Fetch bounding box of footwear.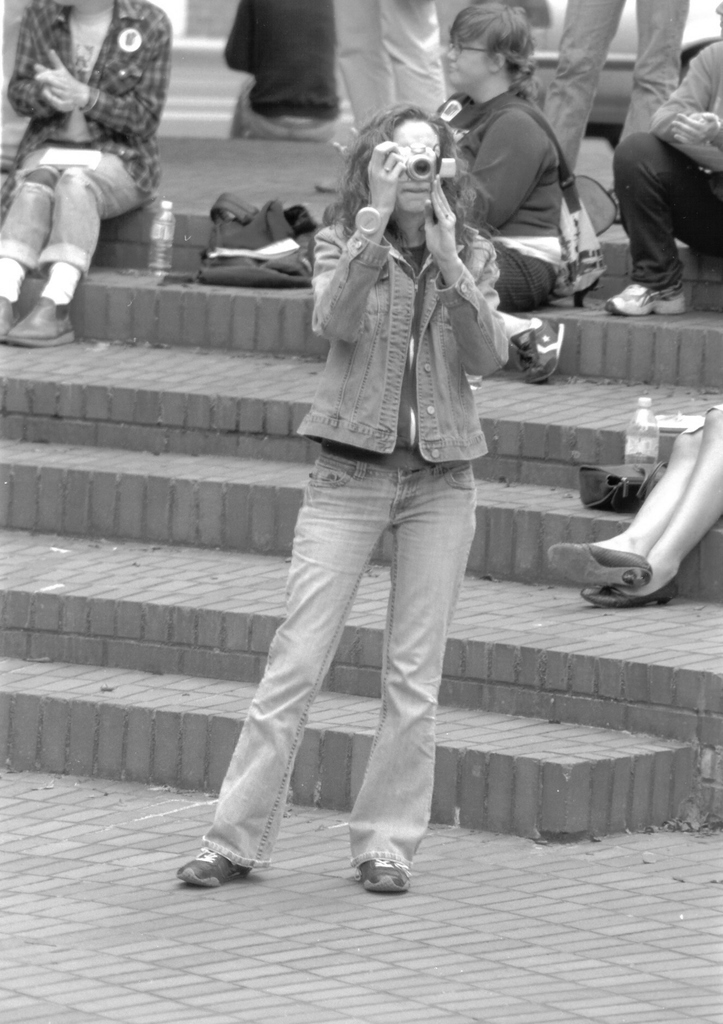
Bbox: <region>0, 307, 22, 333</region>.
